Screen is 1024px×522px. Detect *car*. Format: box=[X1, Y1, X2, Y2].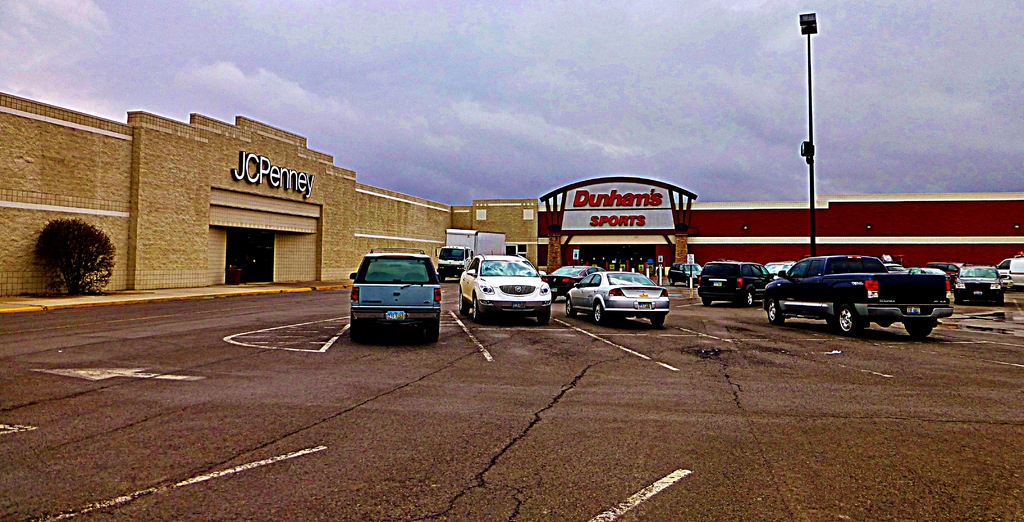
box=[564, 271, 667, 328].
